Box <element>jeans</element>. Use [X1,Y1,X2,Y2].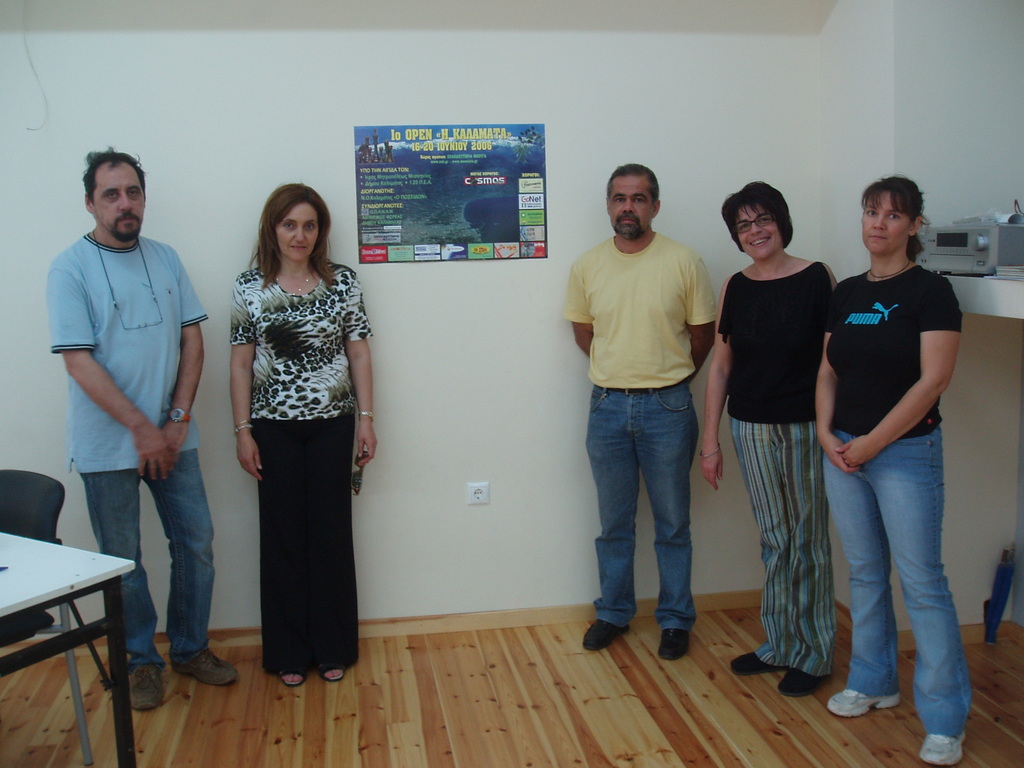
[584,372,716,664].
